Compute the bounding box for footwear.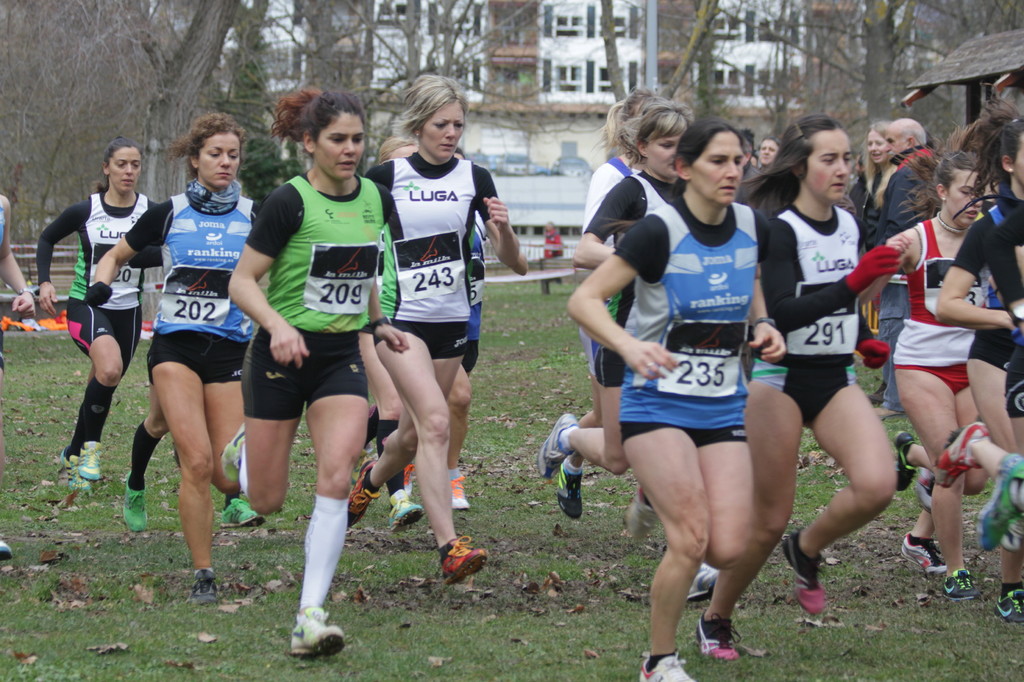
l=996, t=583, r=1023, b=628.
